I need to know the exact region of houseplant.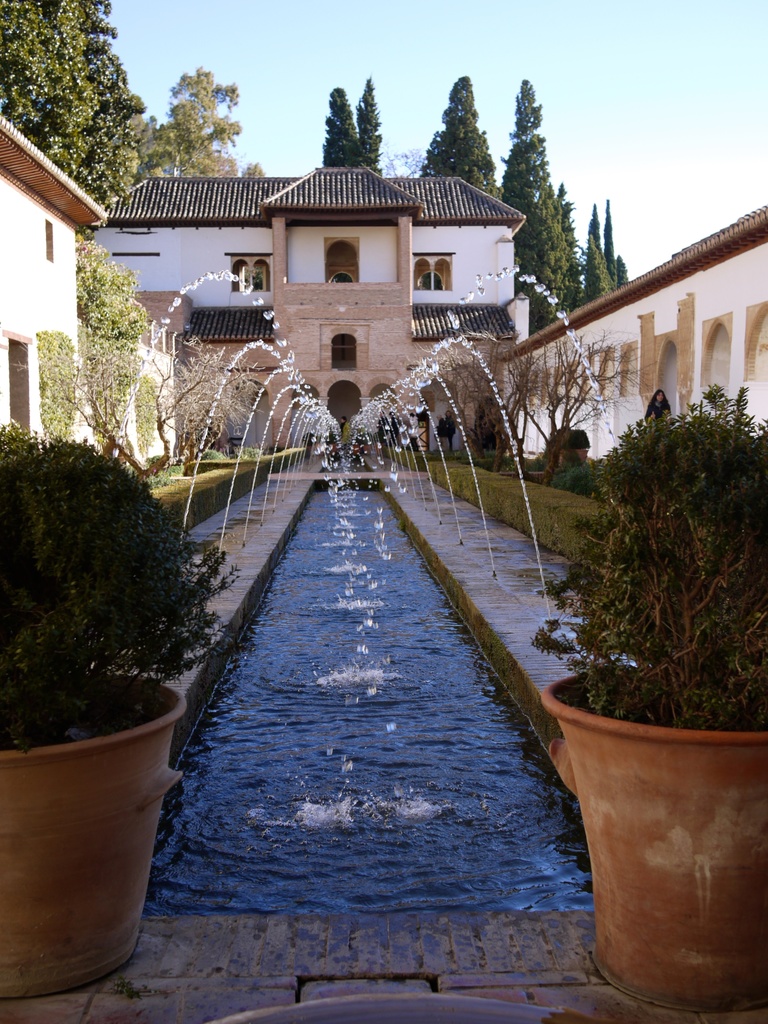
Region: detection(532, 376, 767, 1007).
